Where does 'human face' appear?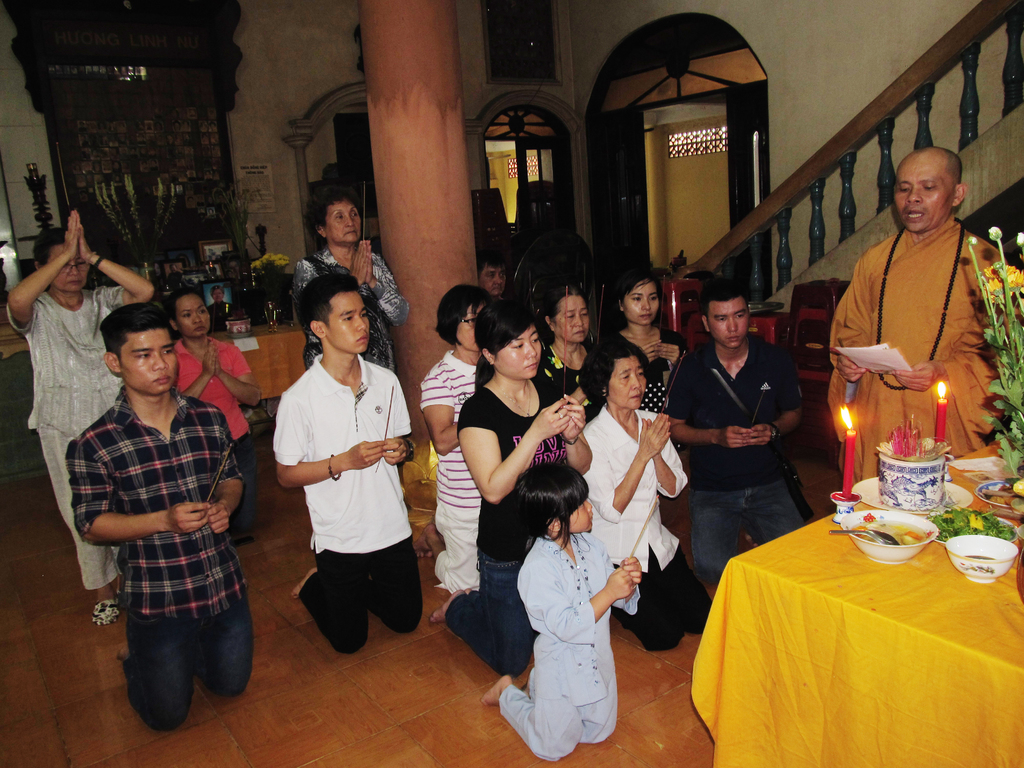
Appears at 324,288,371,355.
